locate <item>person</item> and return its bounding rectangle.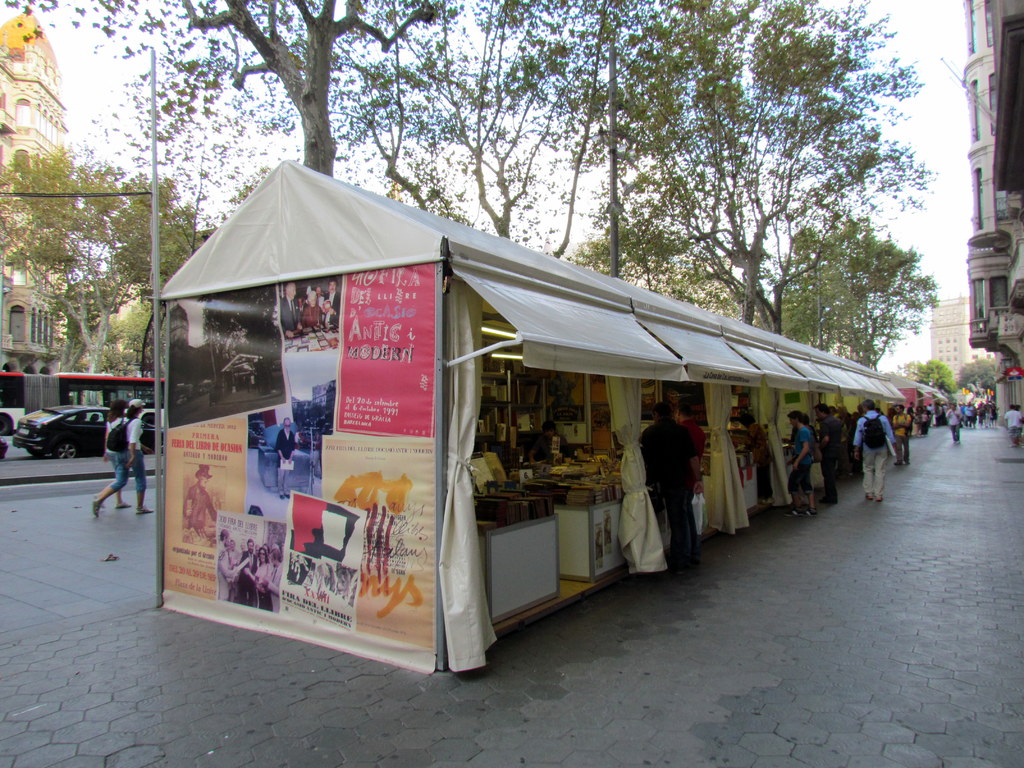
crop(856, 399, 900, 503).
